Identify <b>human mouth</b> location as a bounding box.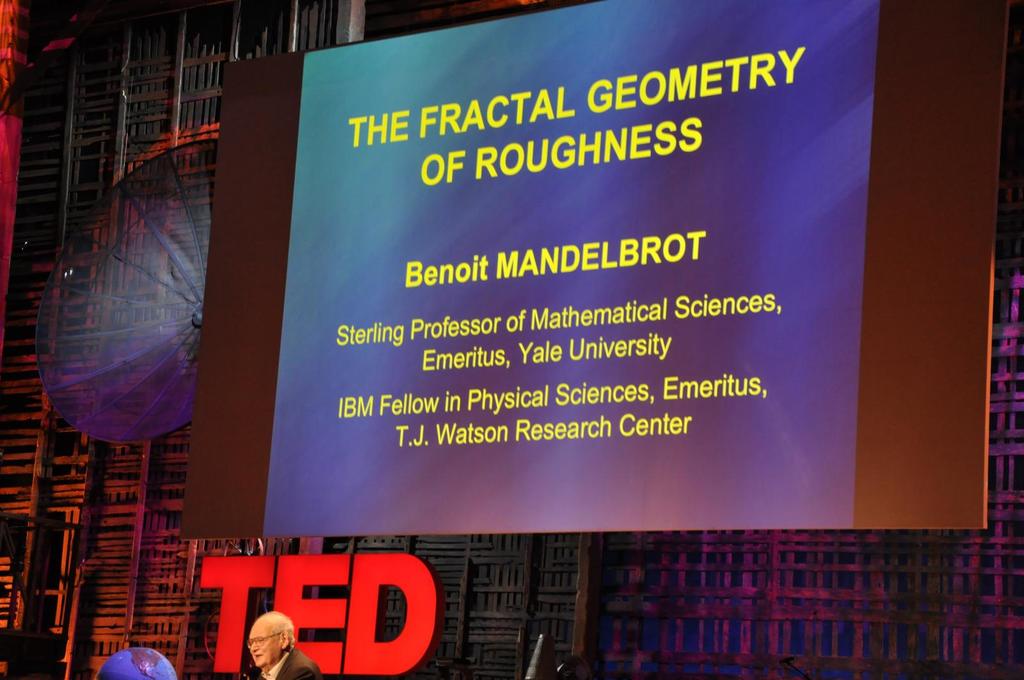
(left=250, top=653, right=266, bottom=667).
